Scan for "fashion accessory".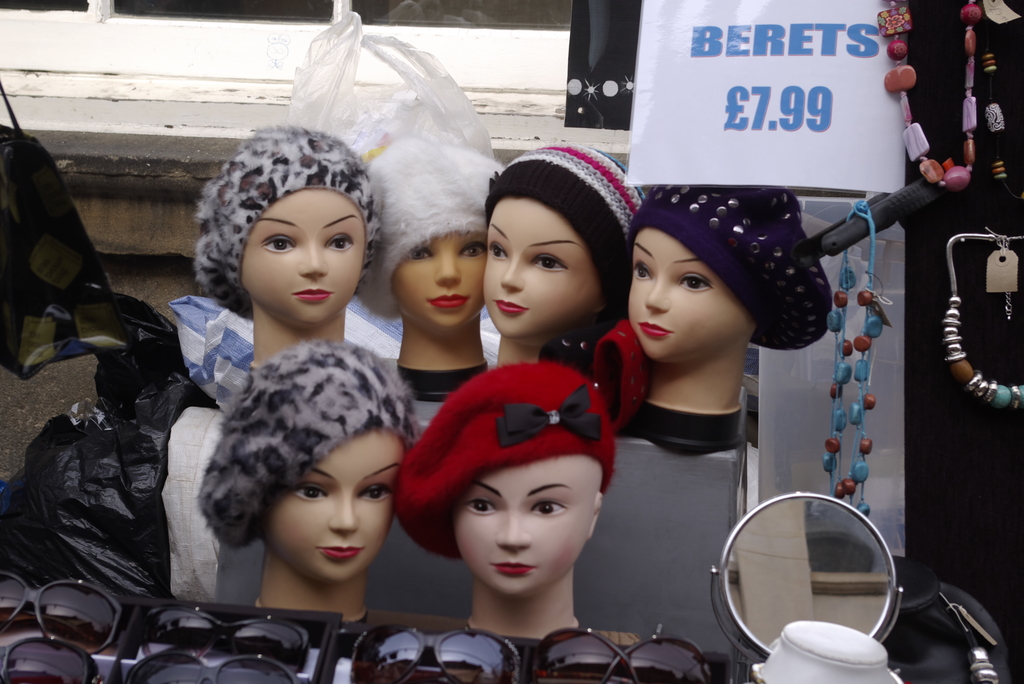
Scan result: BBox(364, 129, 504, 296).
